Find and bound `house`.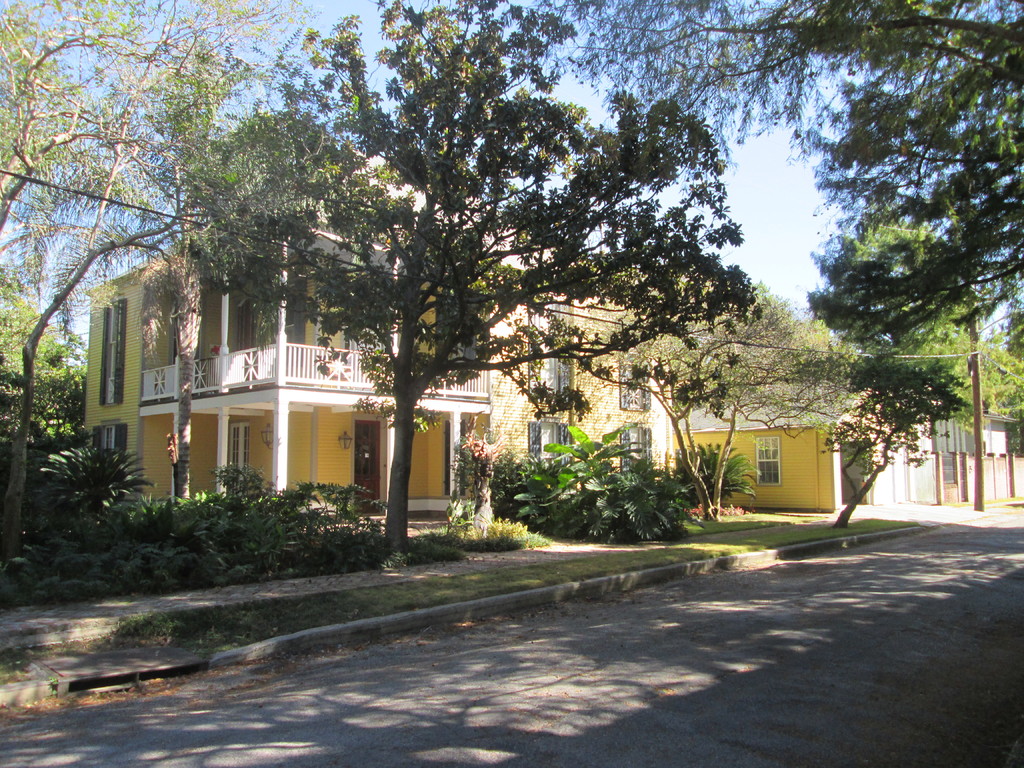
Bound: l=627, t=311, r=802, b=508.
